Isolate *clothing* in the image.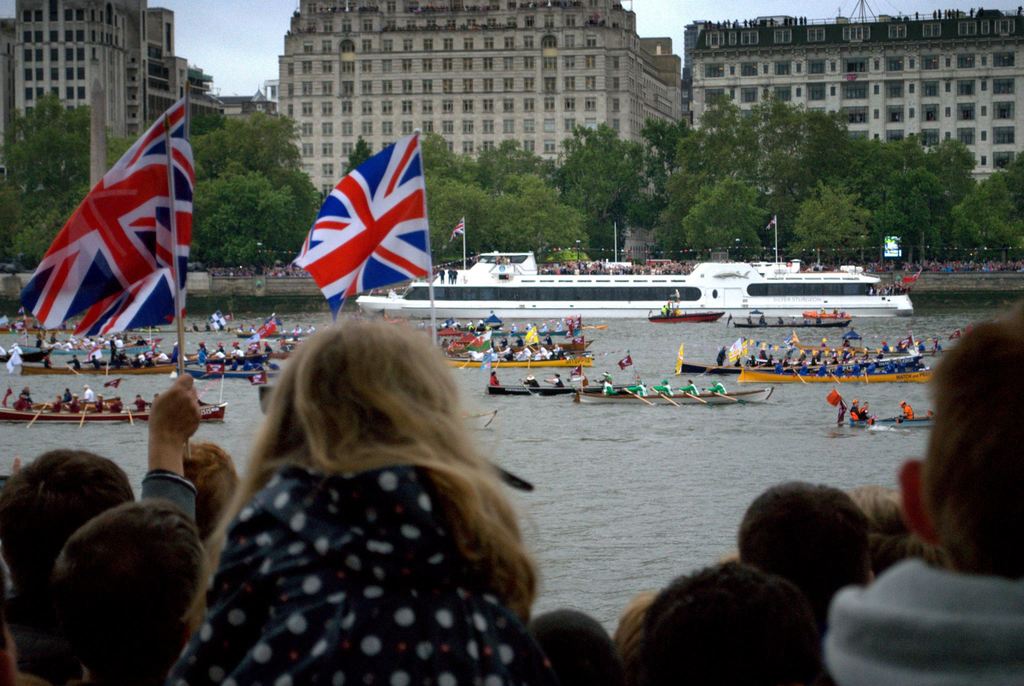
Isolated region: region(109, 400, 122, 411).
